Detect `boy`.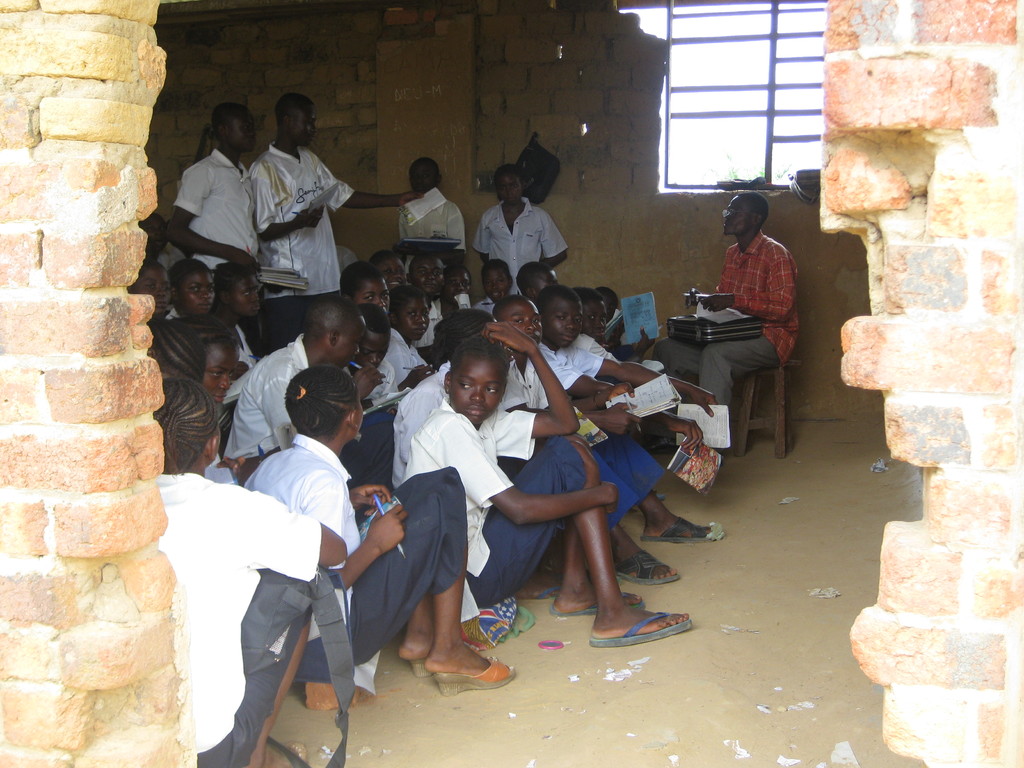
Detected at 222 289 364 471.
